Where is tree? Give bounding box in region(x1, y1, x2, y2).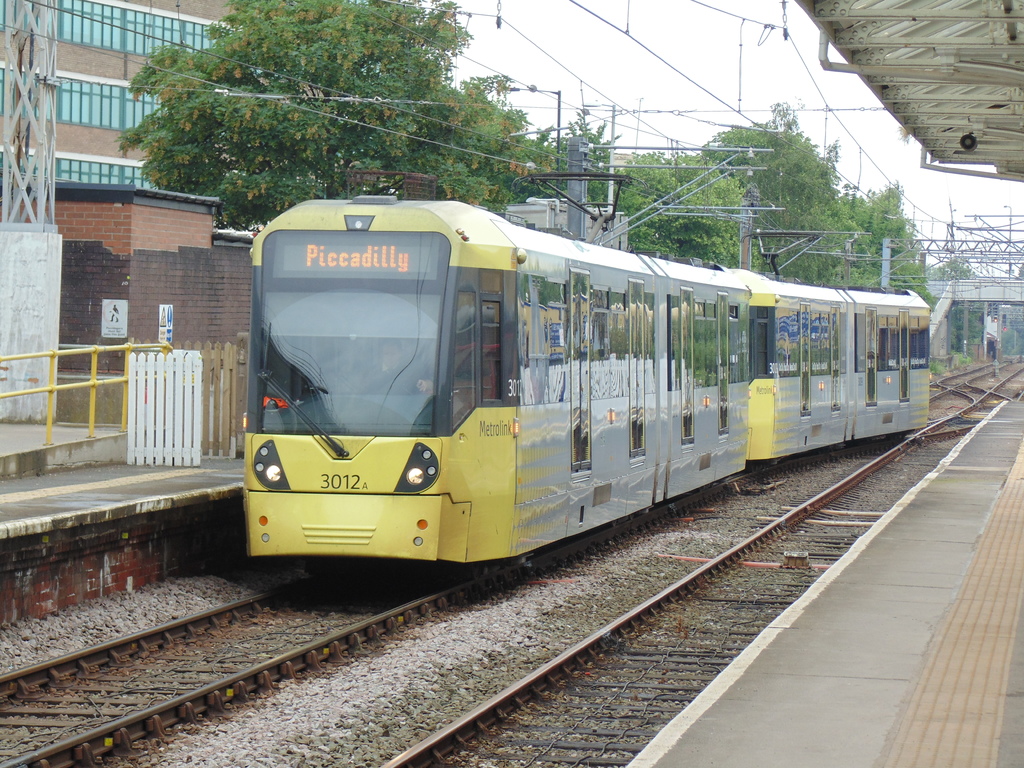
region(624, 140, 763, 267).
